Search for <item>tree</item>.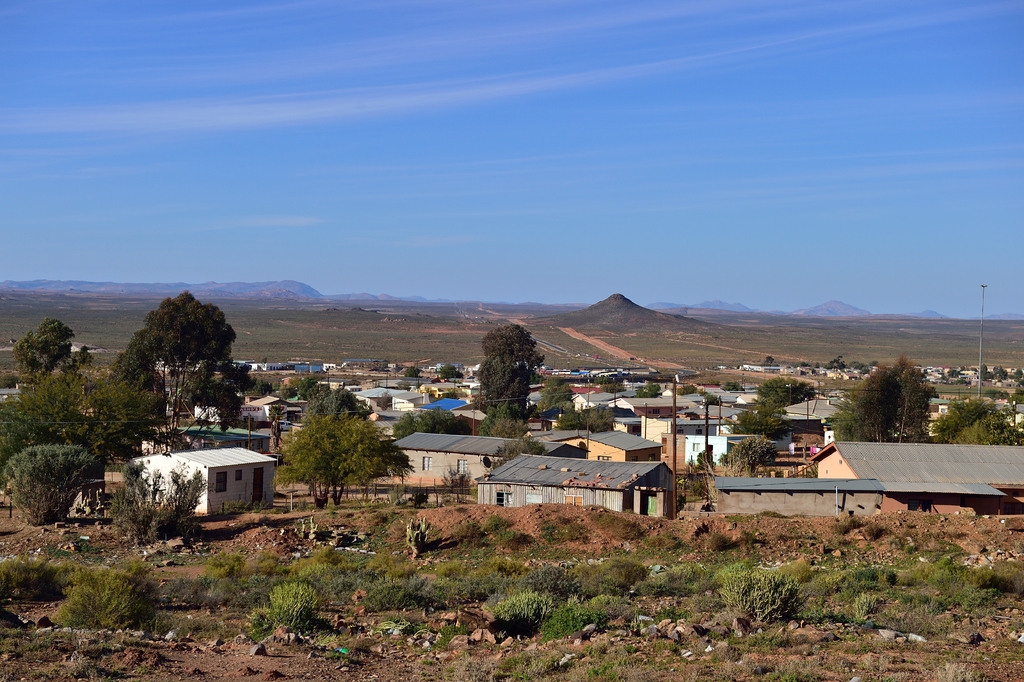
Found at 1012,365,1023,383.
